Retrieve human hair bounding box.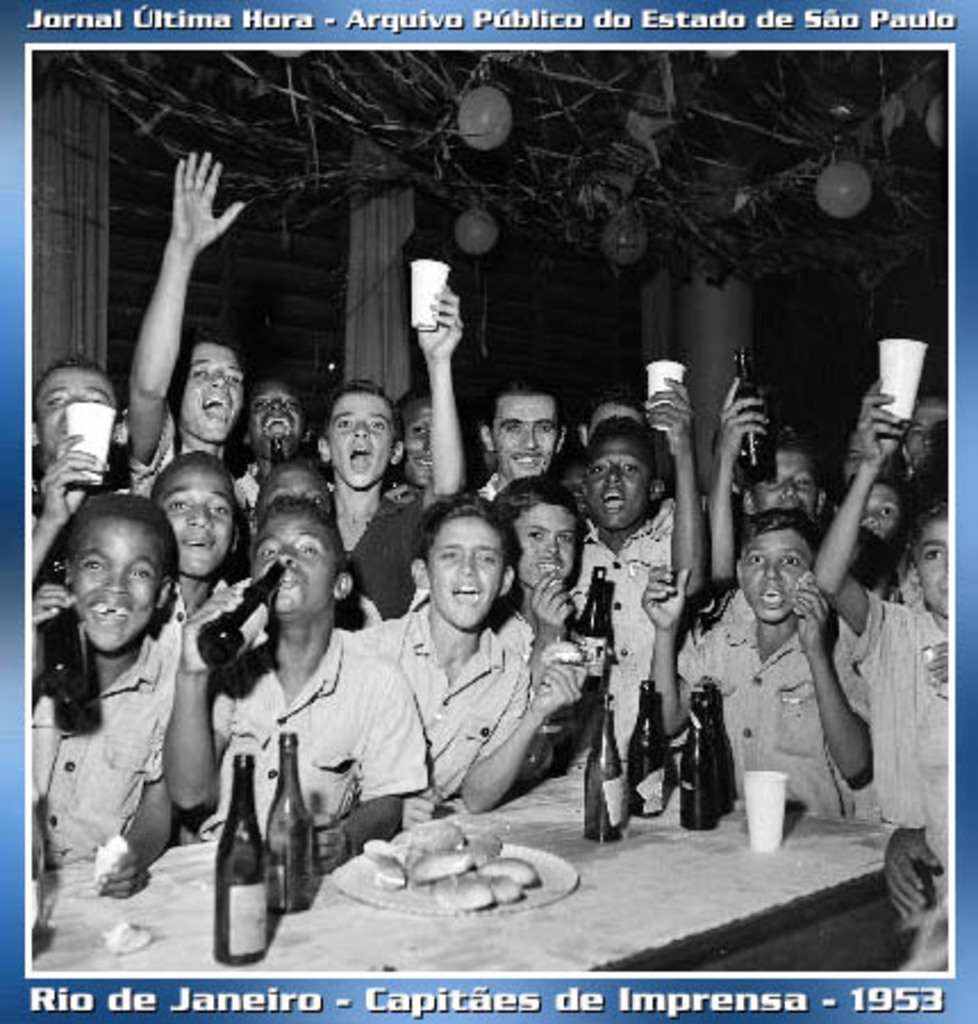
Bounding box: region(150, 451, 230, 501).
